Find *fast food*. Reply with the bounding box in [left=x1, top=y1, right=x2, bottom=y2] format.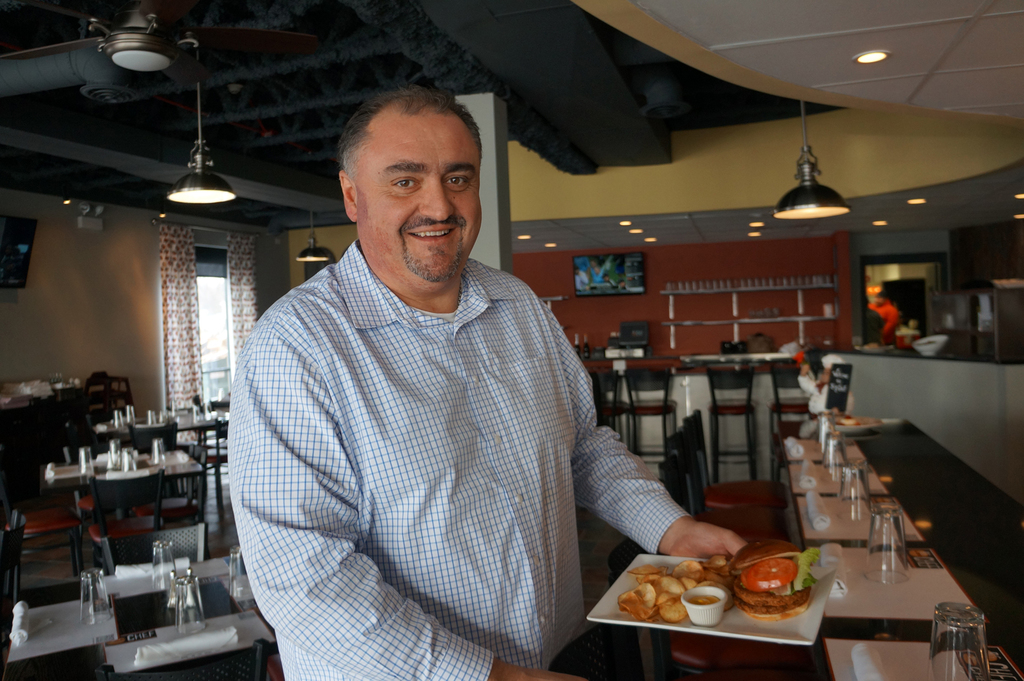
[left=613, top=549, right=731, bottom=622].
